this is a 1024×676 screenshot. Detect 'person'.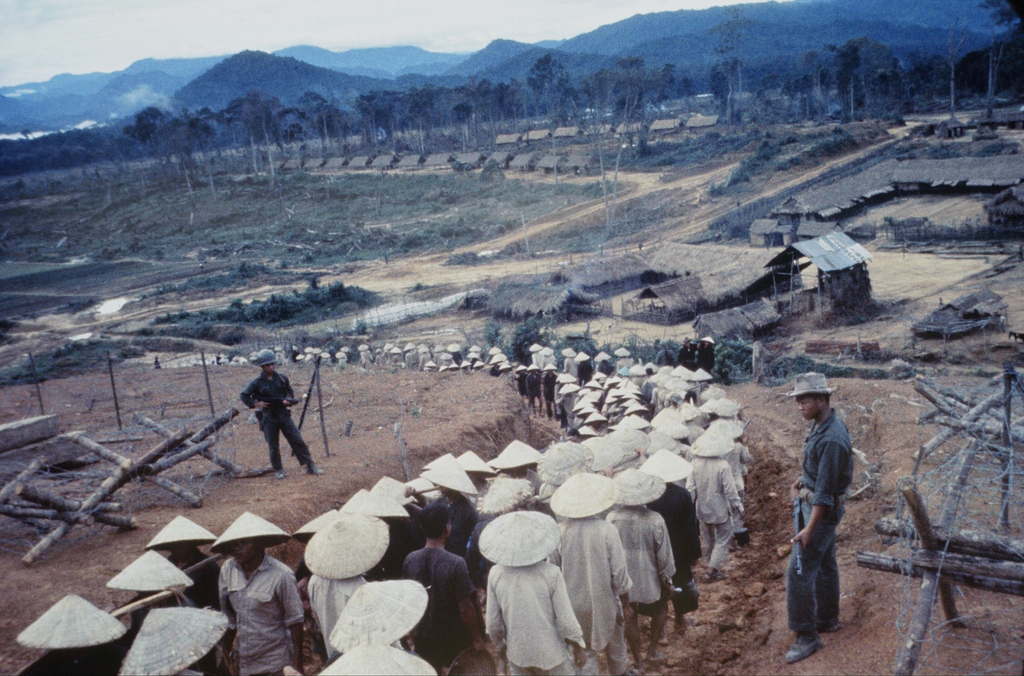
(x1=784, y1=368, x2=858, y2=664).
